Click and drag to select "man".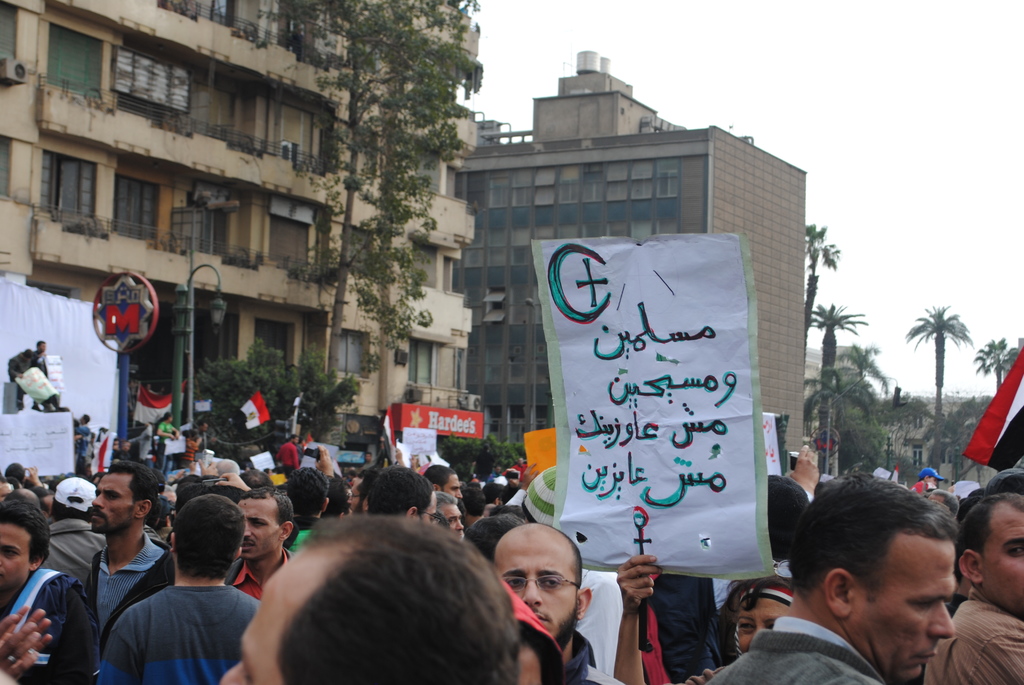
Selection: (31,334,54,413).
